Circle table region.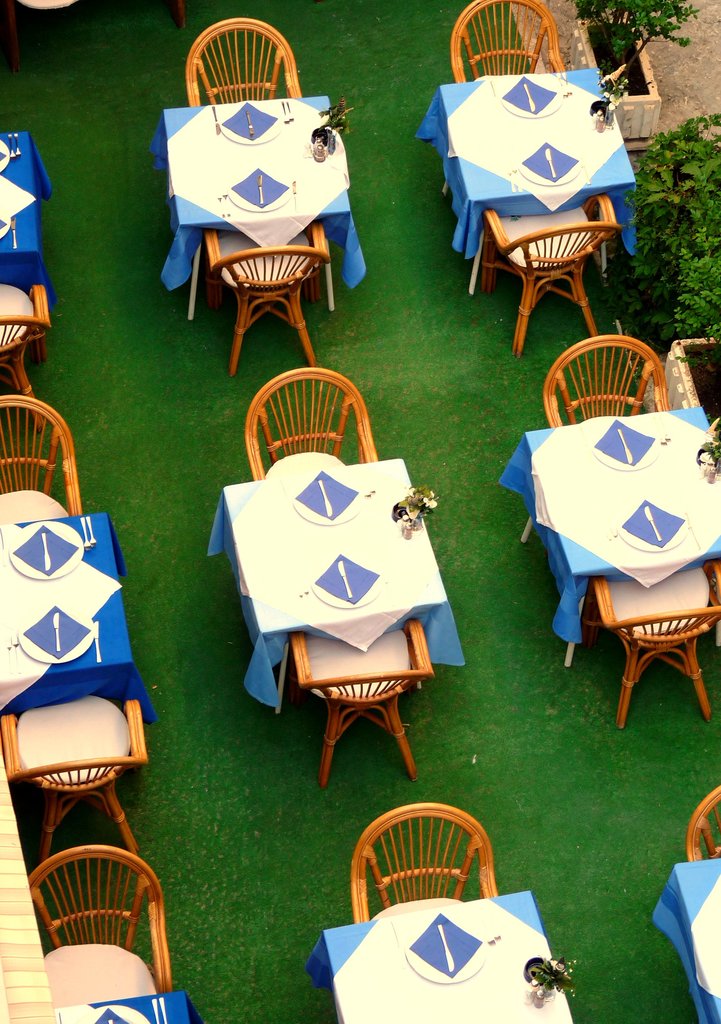
Region: BBox(205, 458, 469, 713).
